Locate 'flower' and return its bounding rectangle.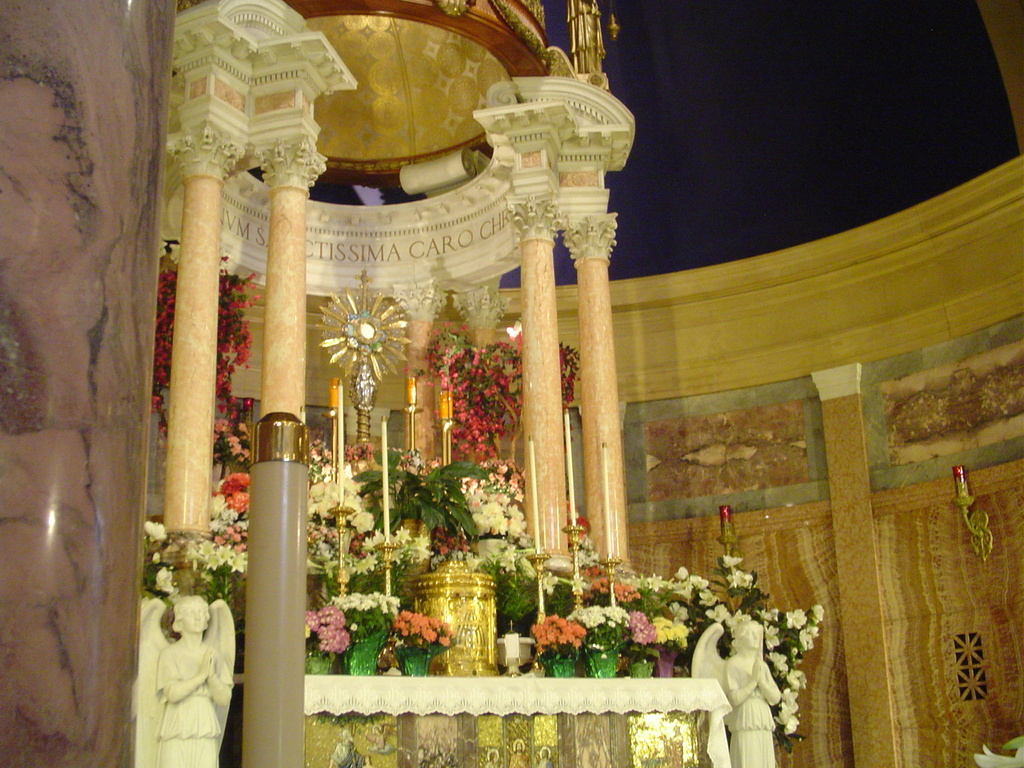
(152, 550, 160, 566).
